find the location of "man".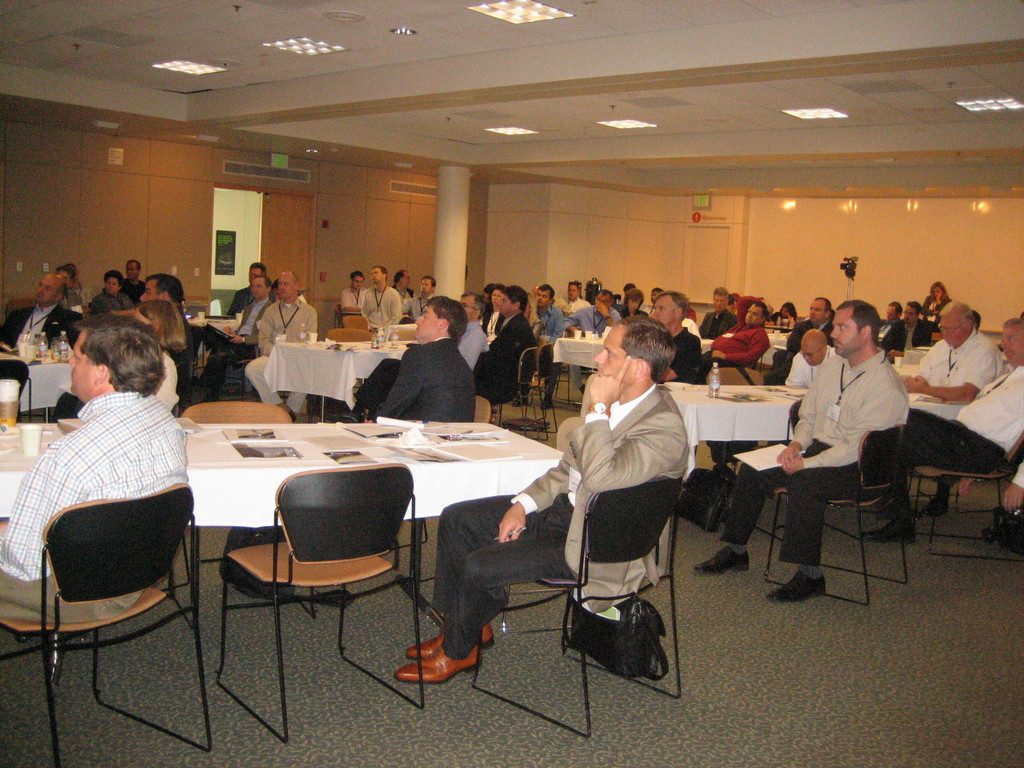
Location: <region>645, 291, 704, 377</region>.
